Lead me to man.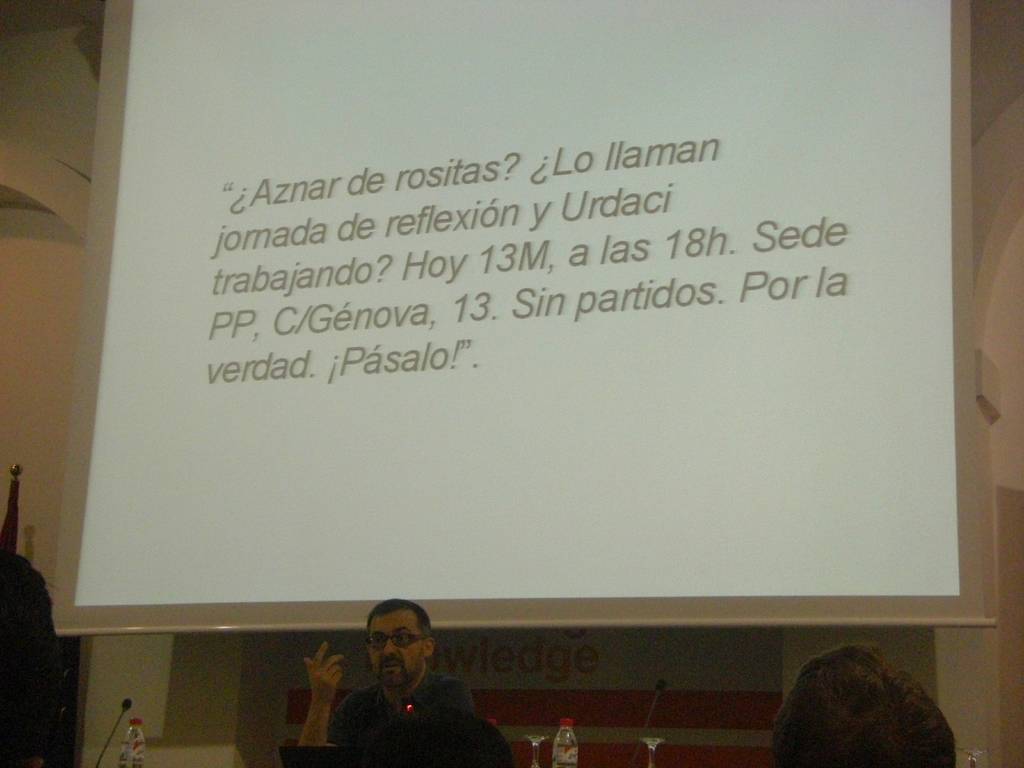
Lead to Rect(280, 596, 483, 749).
